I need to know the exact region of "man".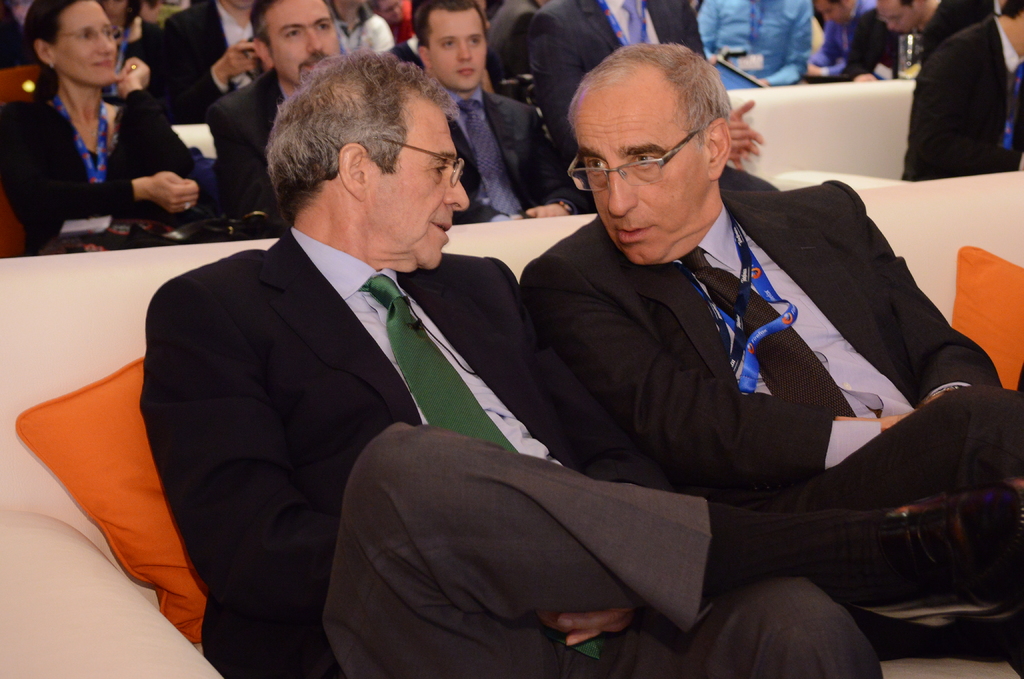
Region: 208,0,378,221.
